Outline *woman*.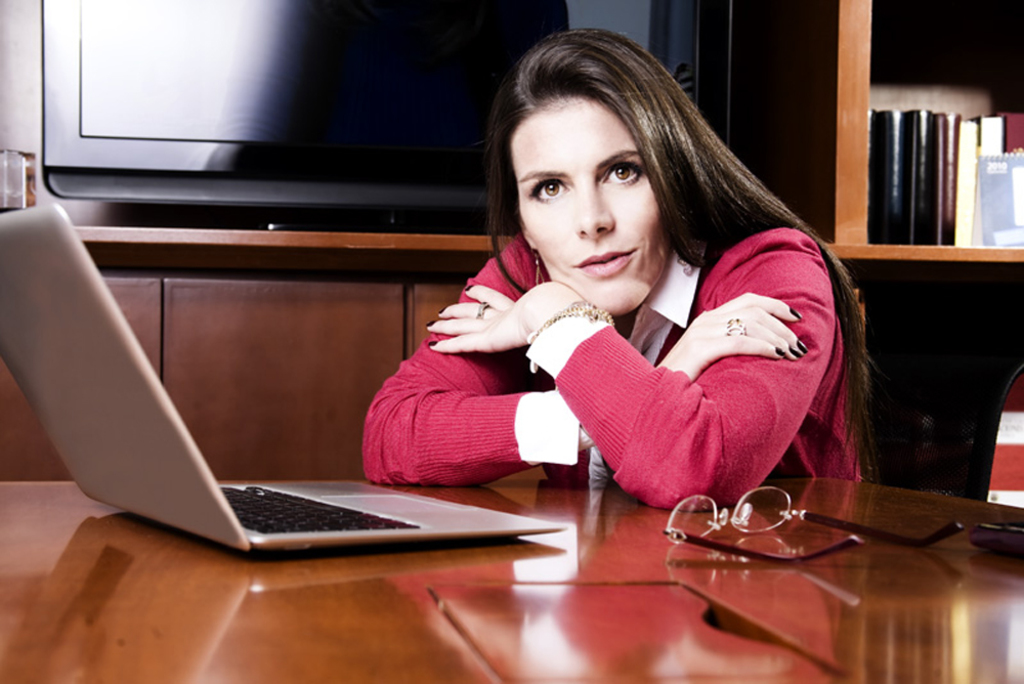
Outline: pyautogui.locateOnScreen(361, 46, 852, 540).
